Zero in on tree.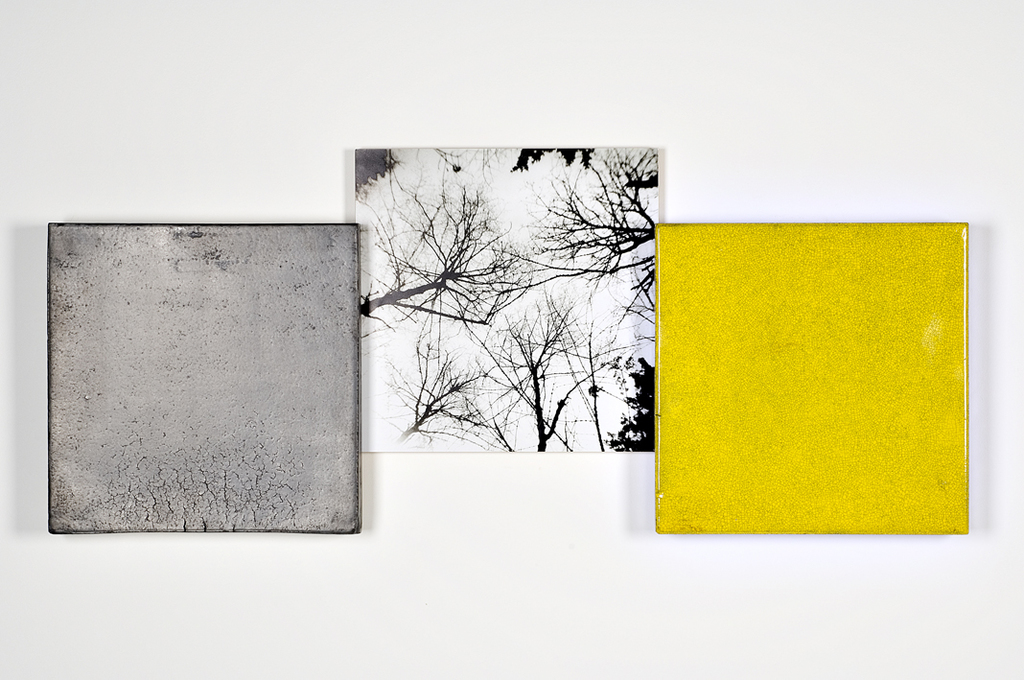
Zeroed in: Rect(356, 191, 528, 332).
